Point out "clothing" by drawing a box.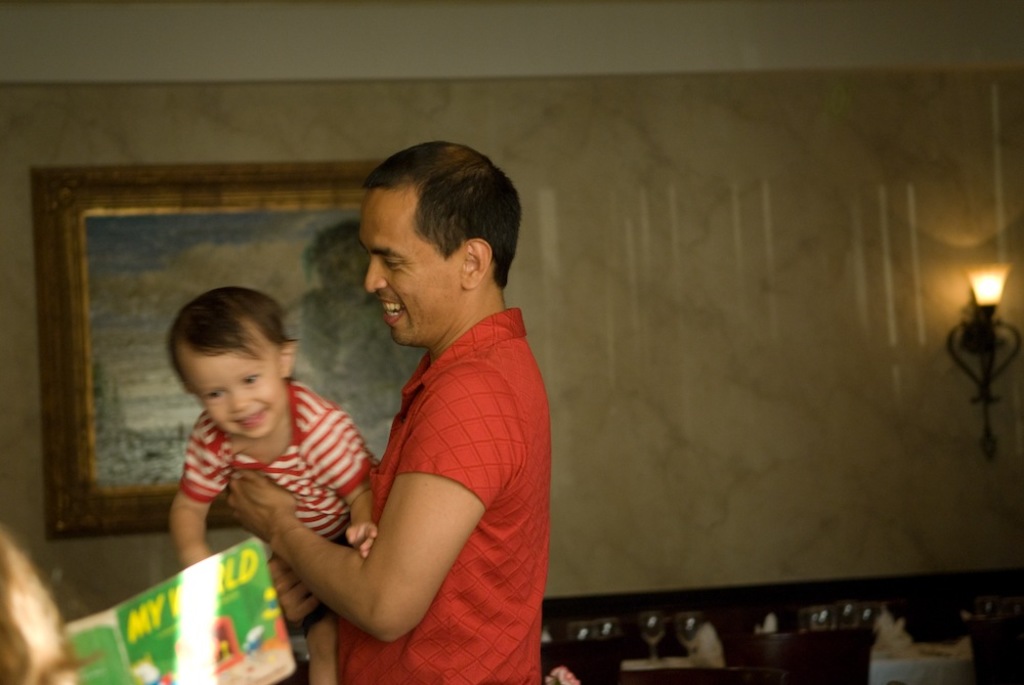
[left=371, top=302, right=544, bottom=684].
